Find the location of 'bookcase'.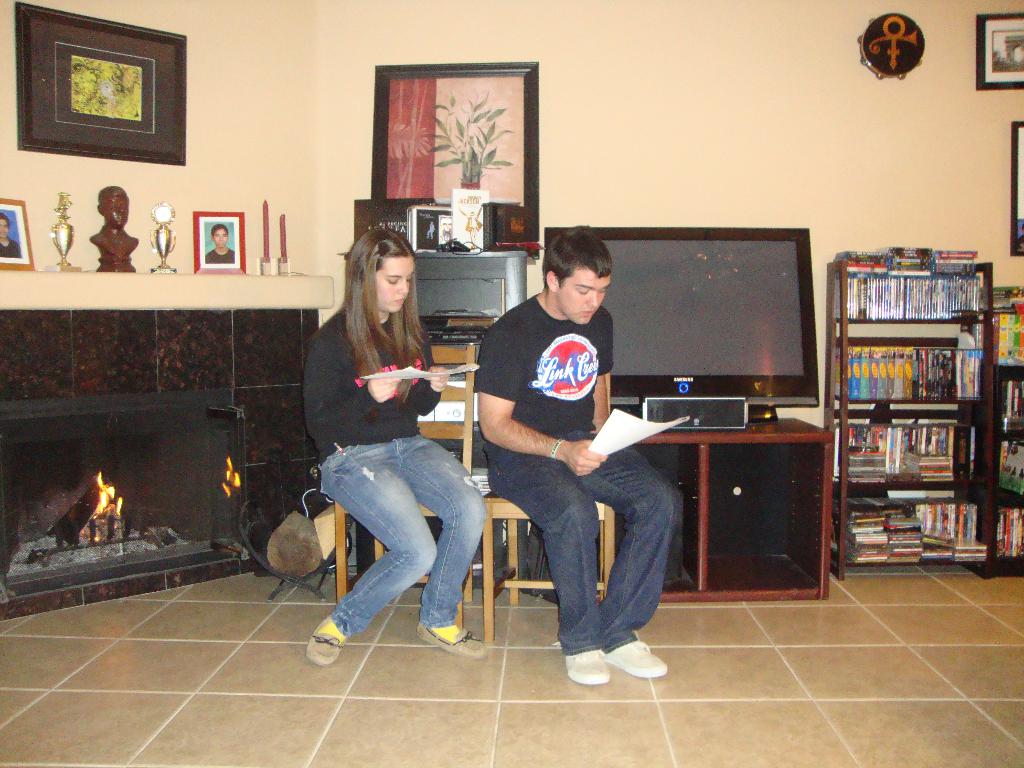
Location: box(835, 242, 1002, 588).
